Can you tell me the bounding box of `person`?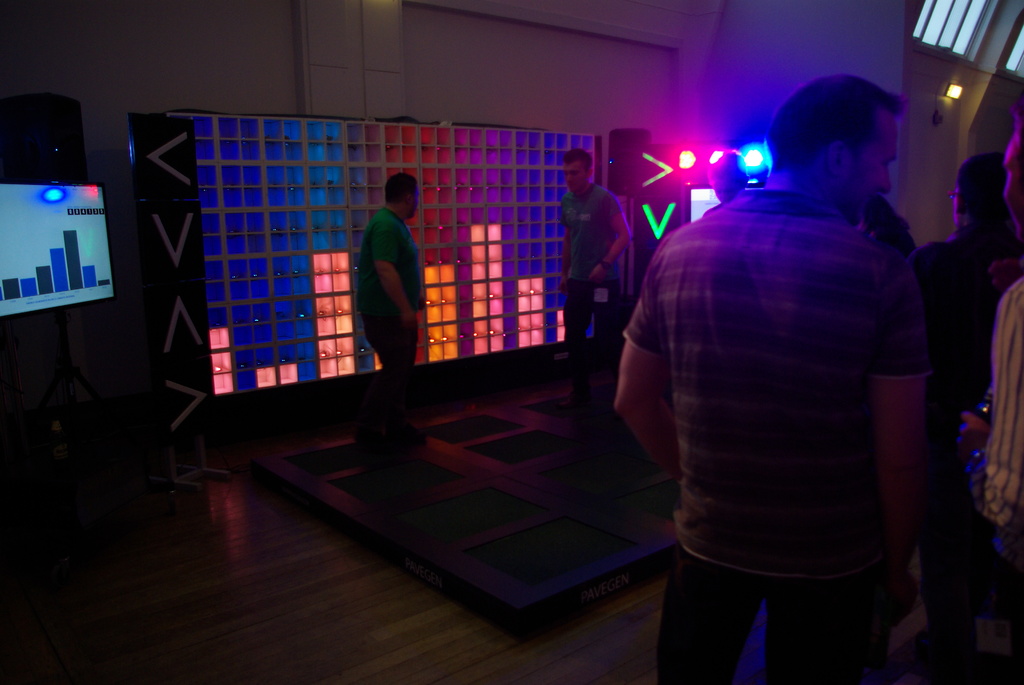
Rect(705, 147, 755, 211).
